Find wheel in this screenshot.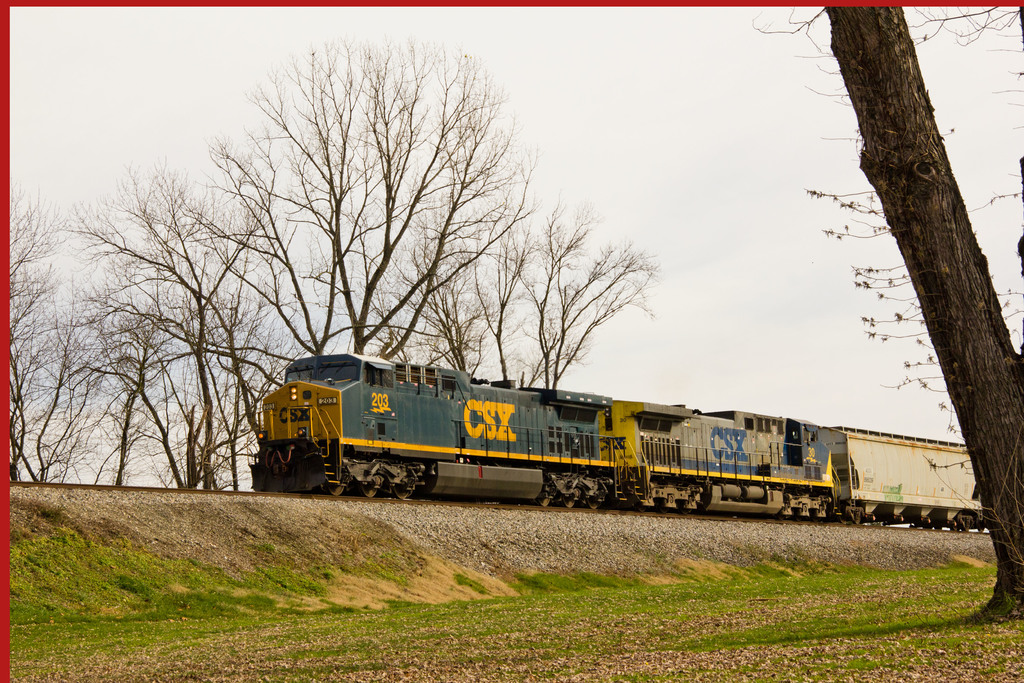
The bounding box for wheel is bbox=[563, 497, 577, 509].
